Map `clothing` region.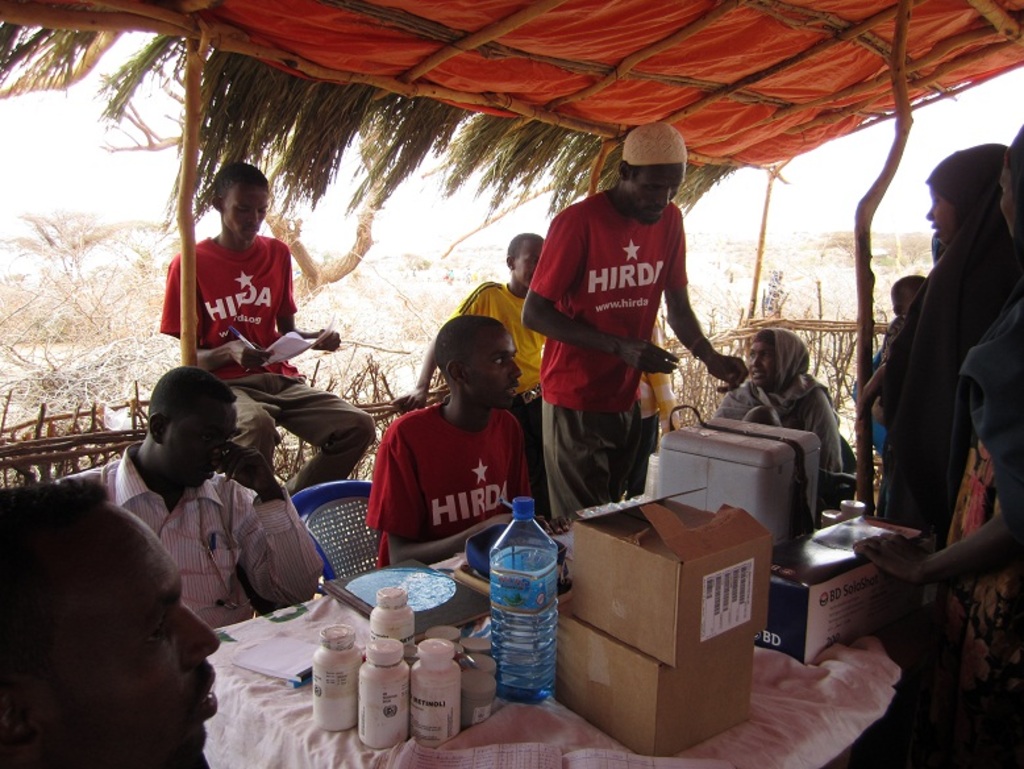
Mapped to x1=458, y1=277, x2=658, y2=465.
